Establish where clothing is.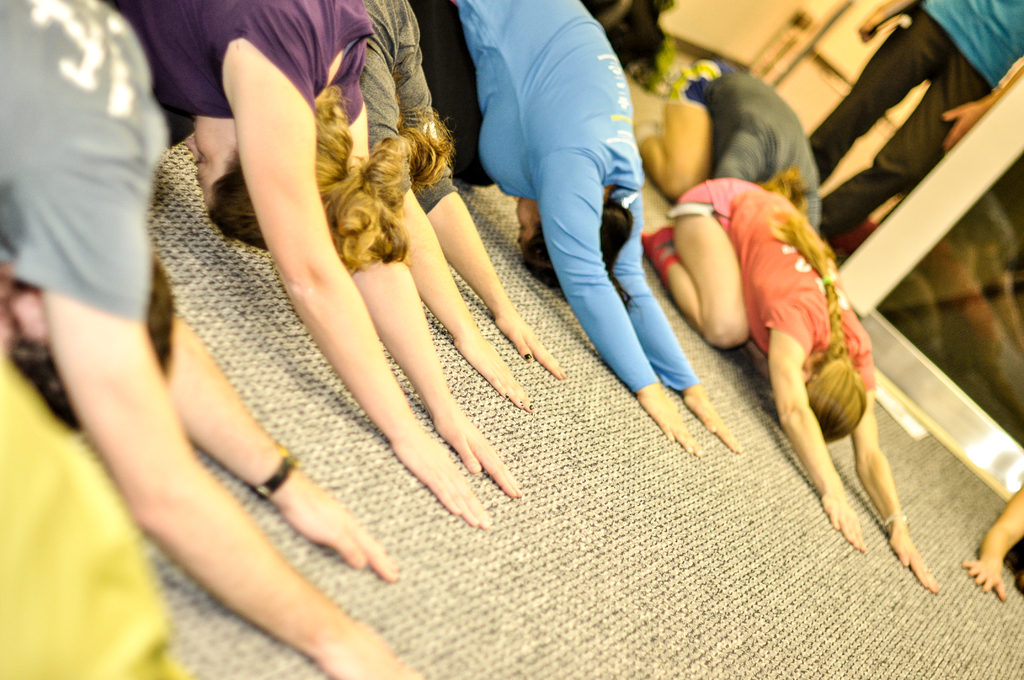
Established at 652:58:826:234.
